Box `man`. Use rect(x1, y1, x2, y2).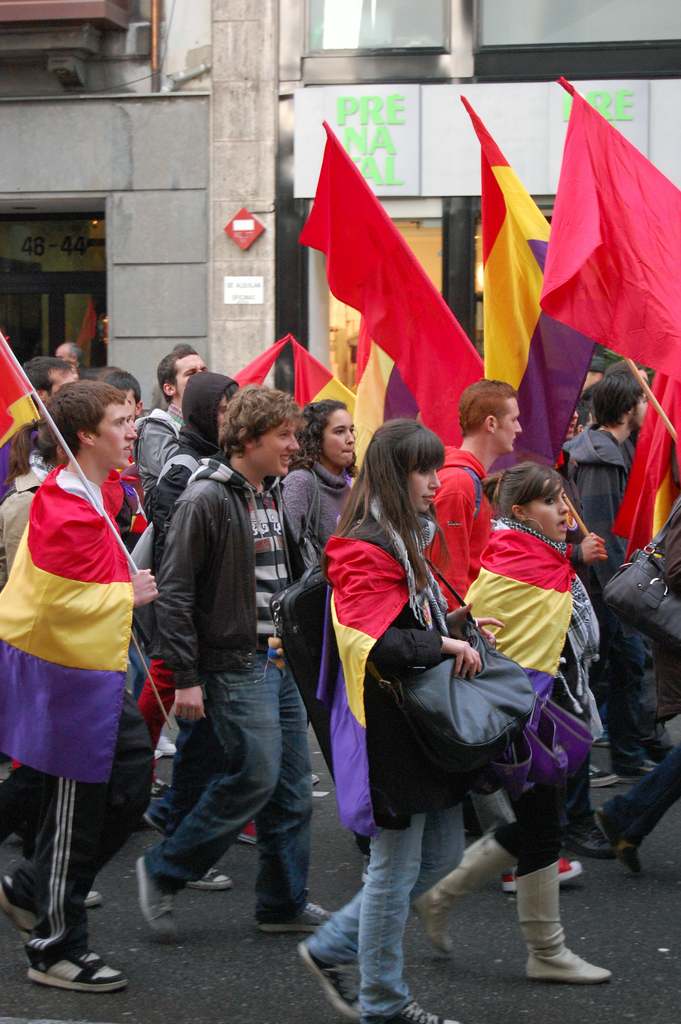
rect(552, 375, 646, 833).
